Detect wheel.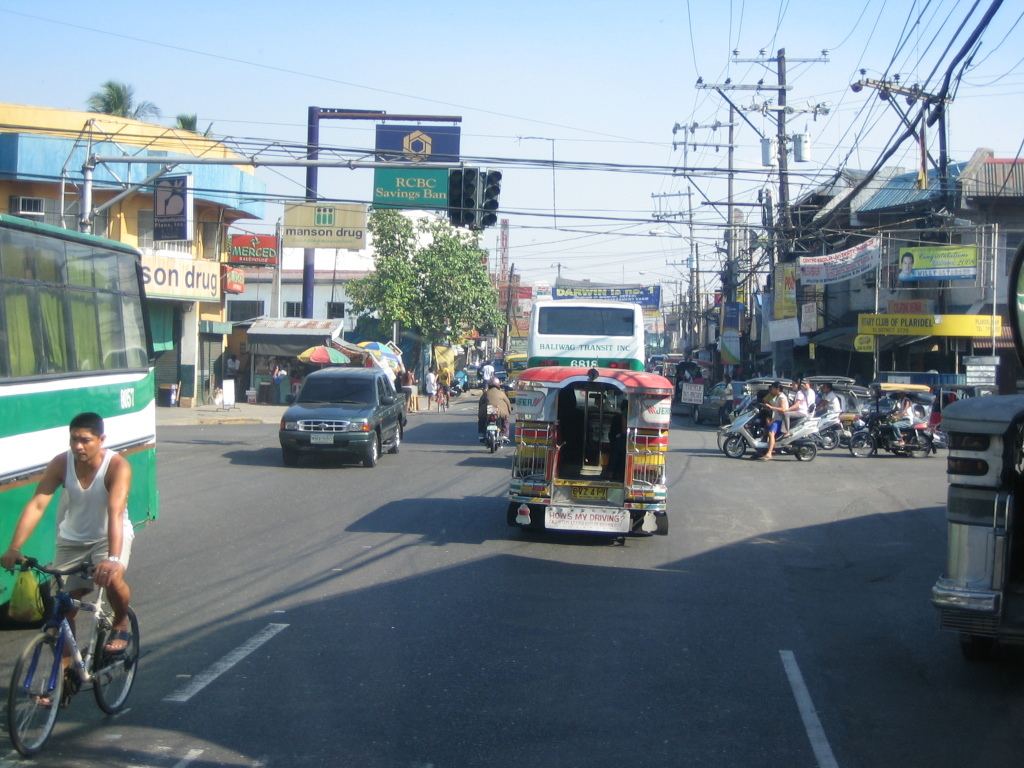
Detected at (x1=7, y1=632, x2=64, y2=757).
